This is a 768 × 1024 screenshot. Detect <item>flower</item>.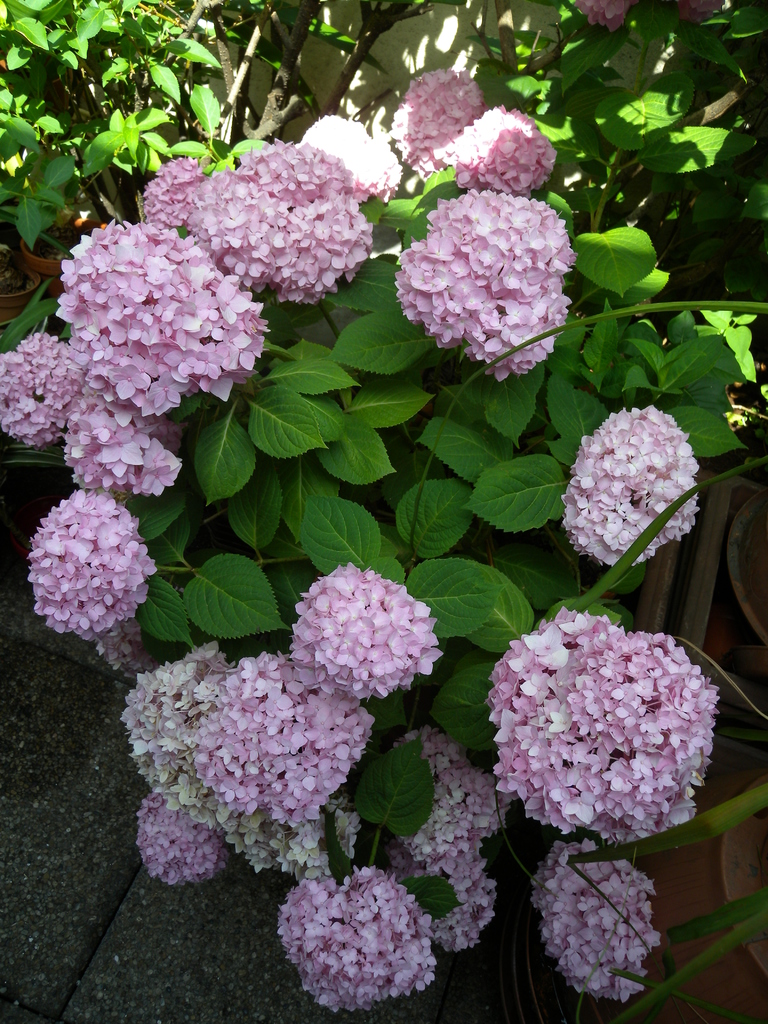
bbox=(275, 867, 438, 1015).
